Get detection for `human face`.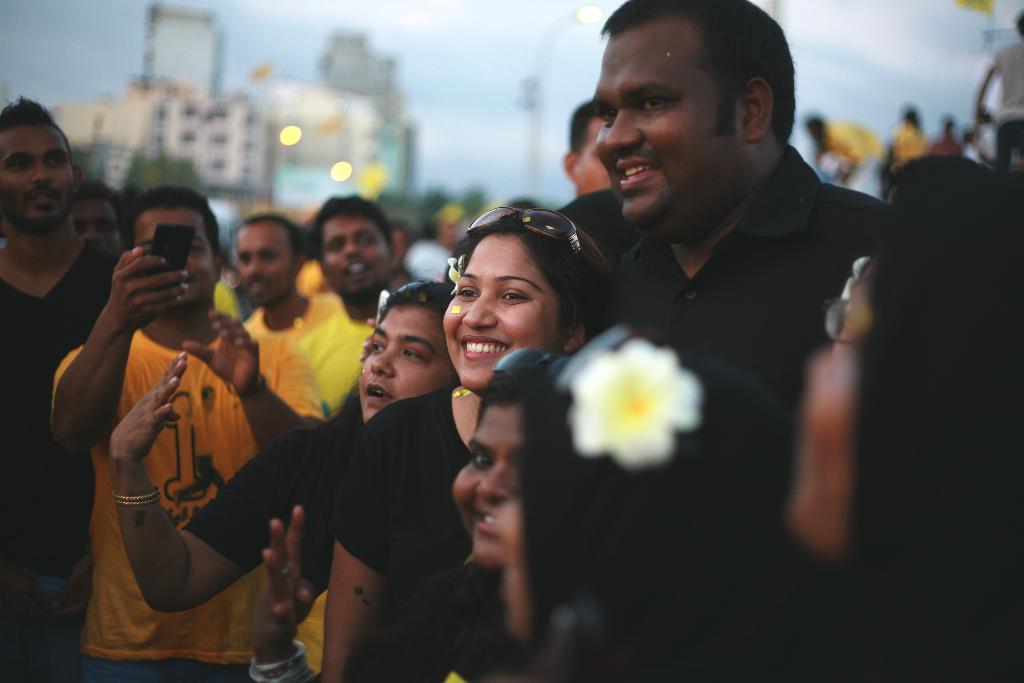
Detection: crop(593, 18, 738, 228).
